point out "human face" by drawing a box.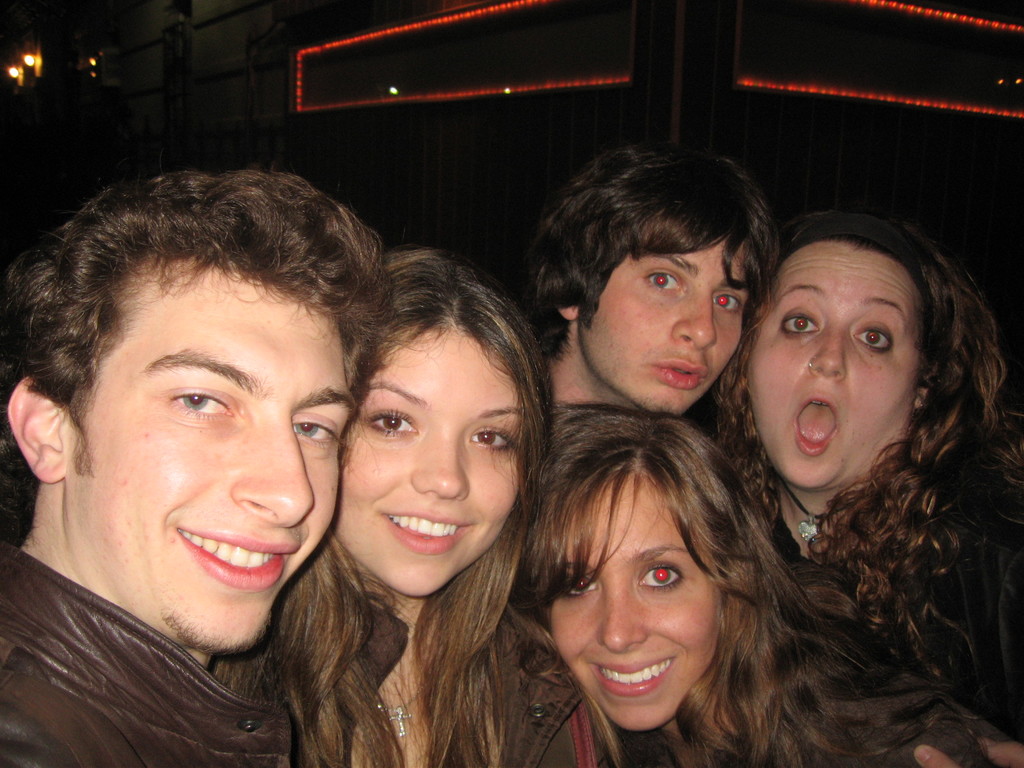
[333, 331, 518, 591].
